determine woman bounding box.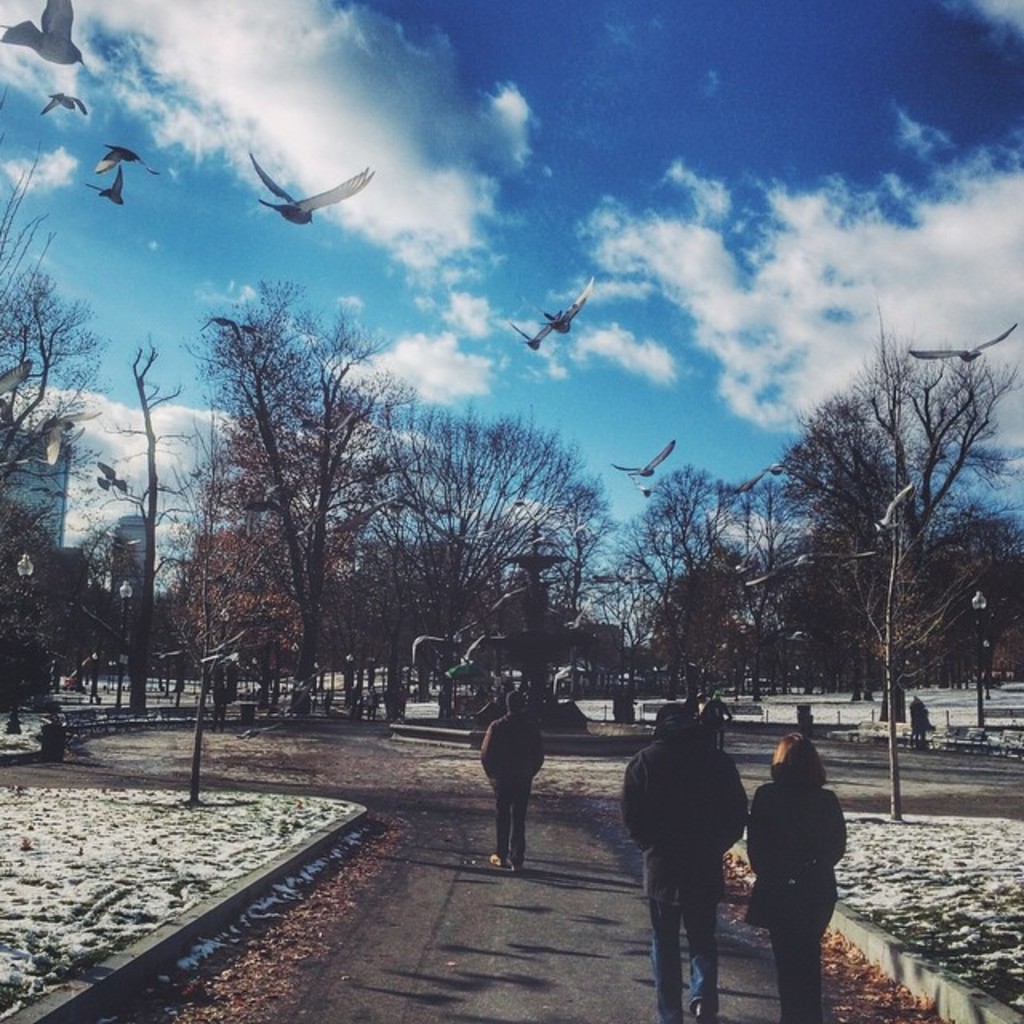
Determined: (755, 723, 853, 992).
